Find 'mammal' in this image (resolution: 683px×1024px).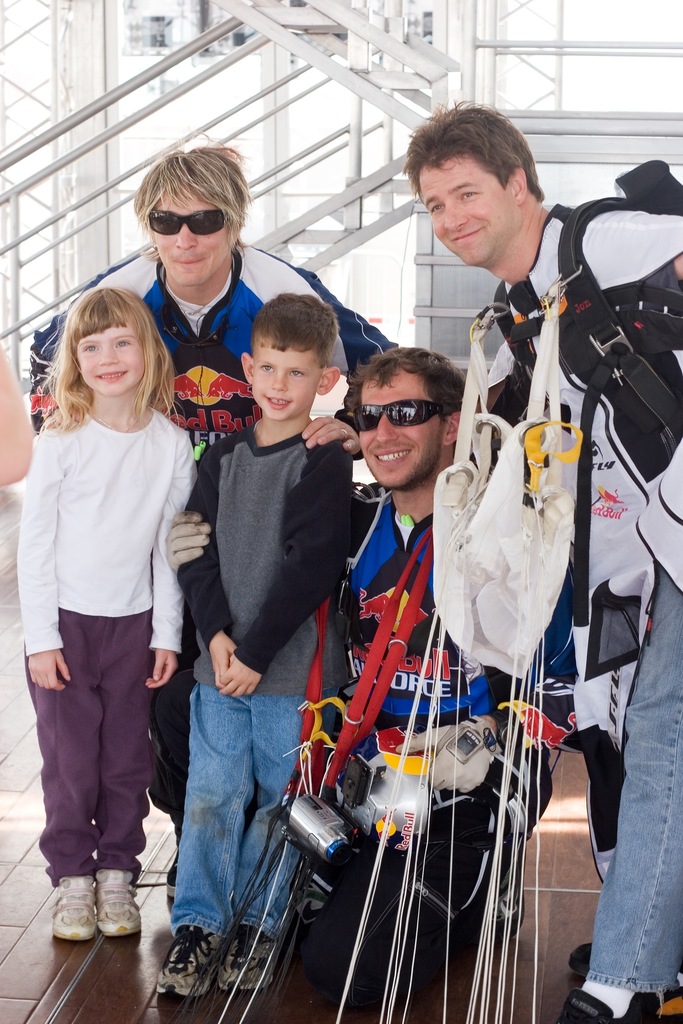
rect(166, 347, 575, 1022).
